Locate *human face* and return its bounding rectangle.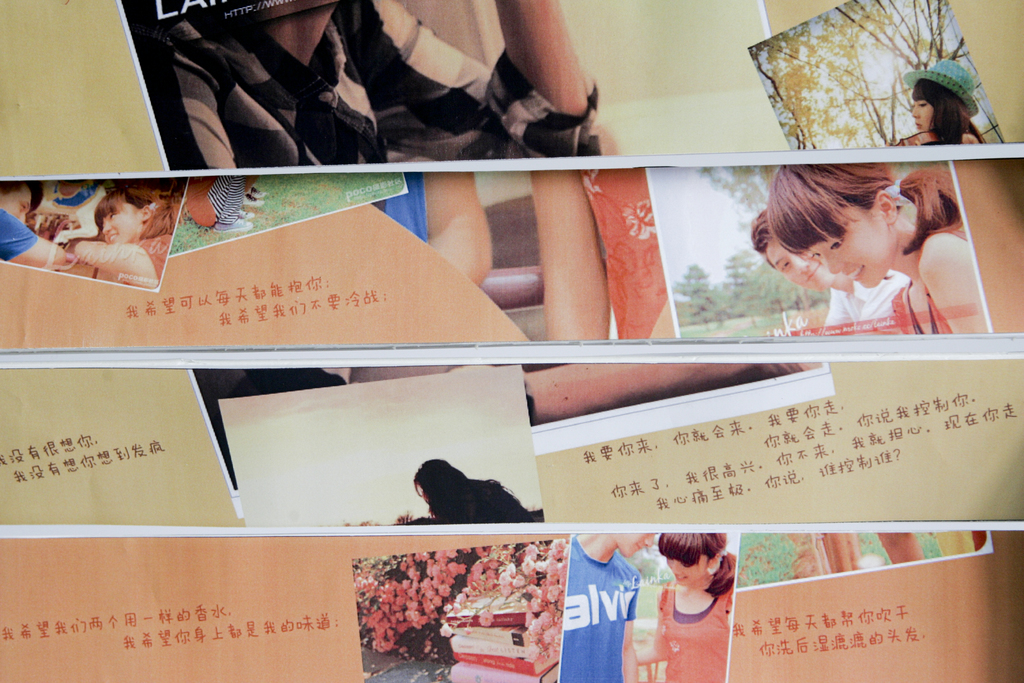
99/197/140/242.
